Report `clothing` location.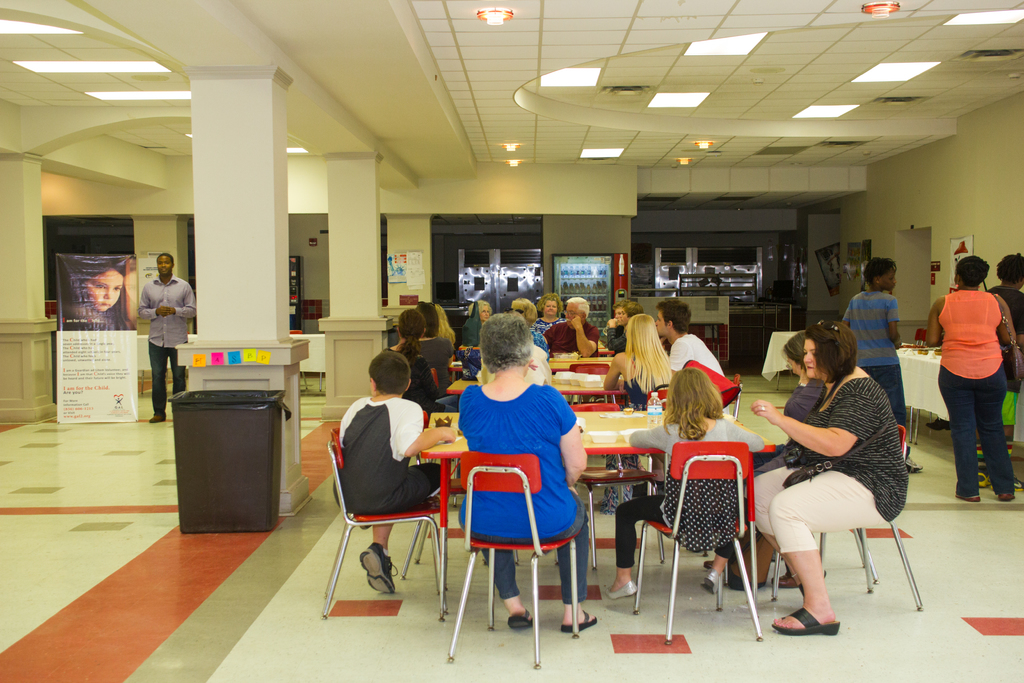
Report: l=385, t=334, r=433, b=391.
